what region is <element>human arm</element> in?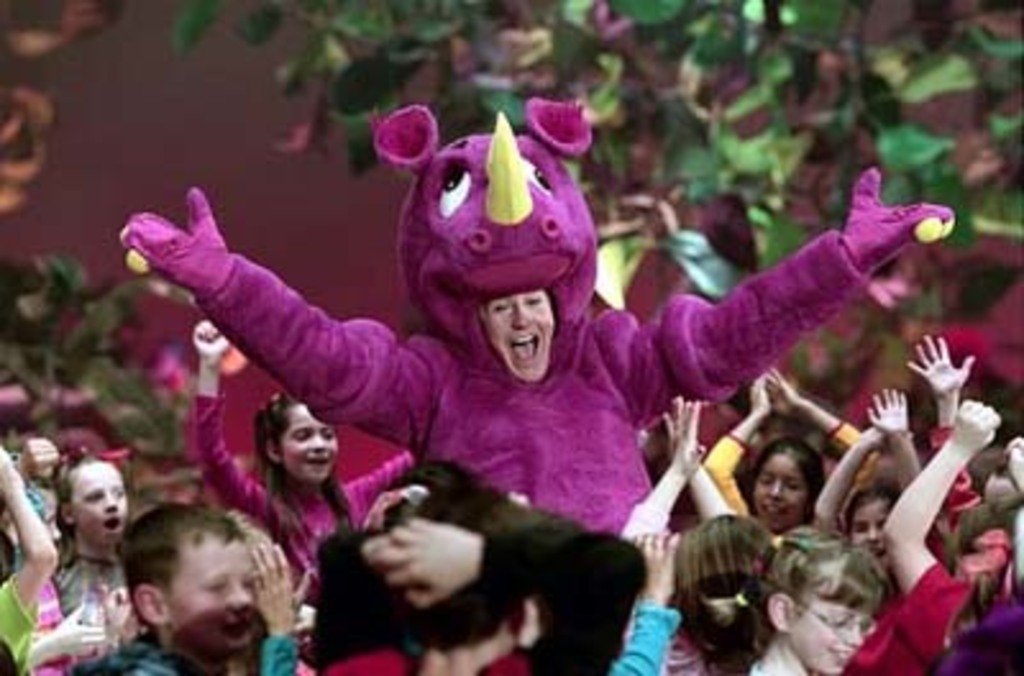
bbox=[630, 397, 707, 543].
